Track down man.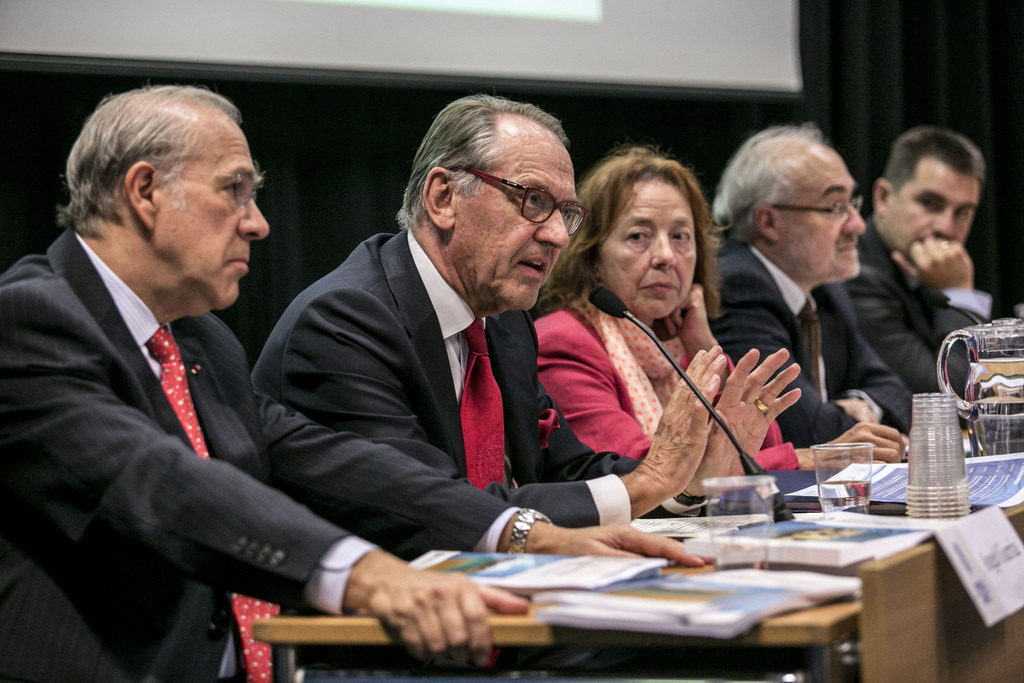
Tracked to detection(700, 117, 917, 448).
